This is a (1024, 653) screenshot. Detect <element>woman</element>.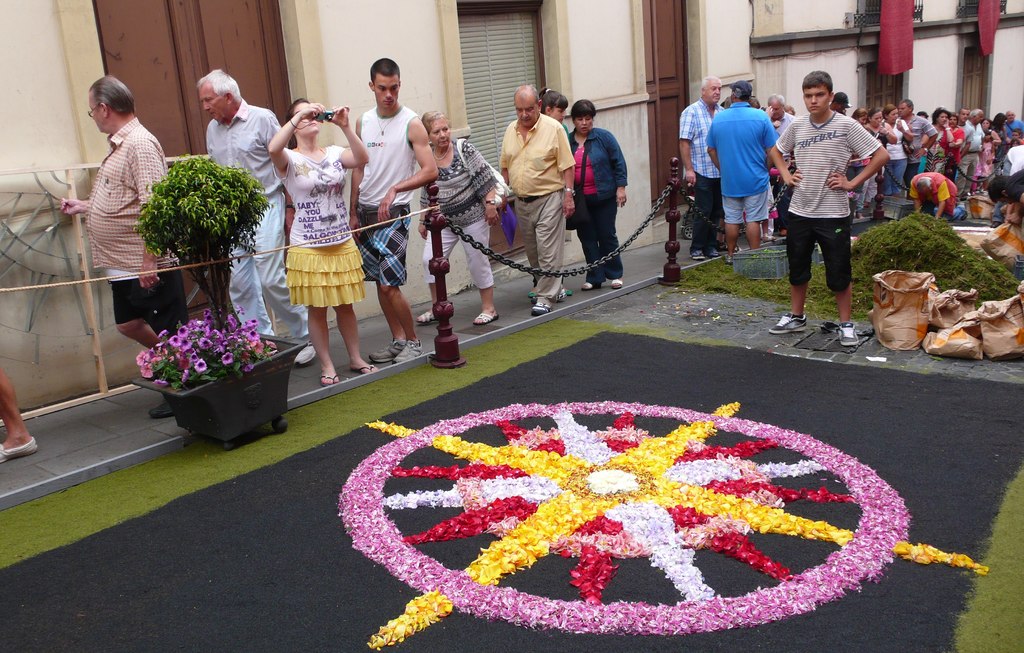
<box>852,108,870,211</box>.
